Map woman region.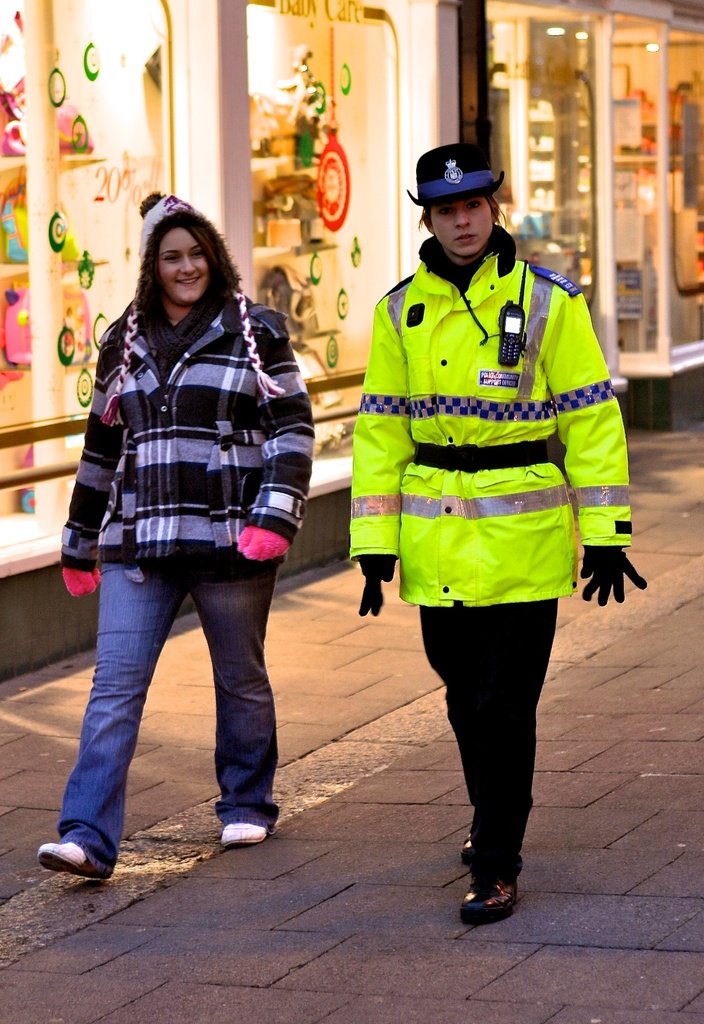
Mapped to 45 164 306 897.
